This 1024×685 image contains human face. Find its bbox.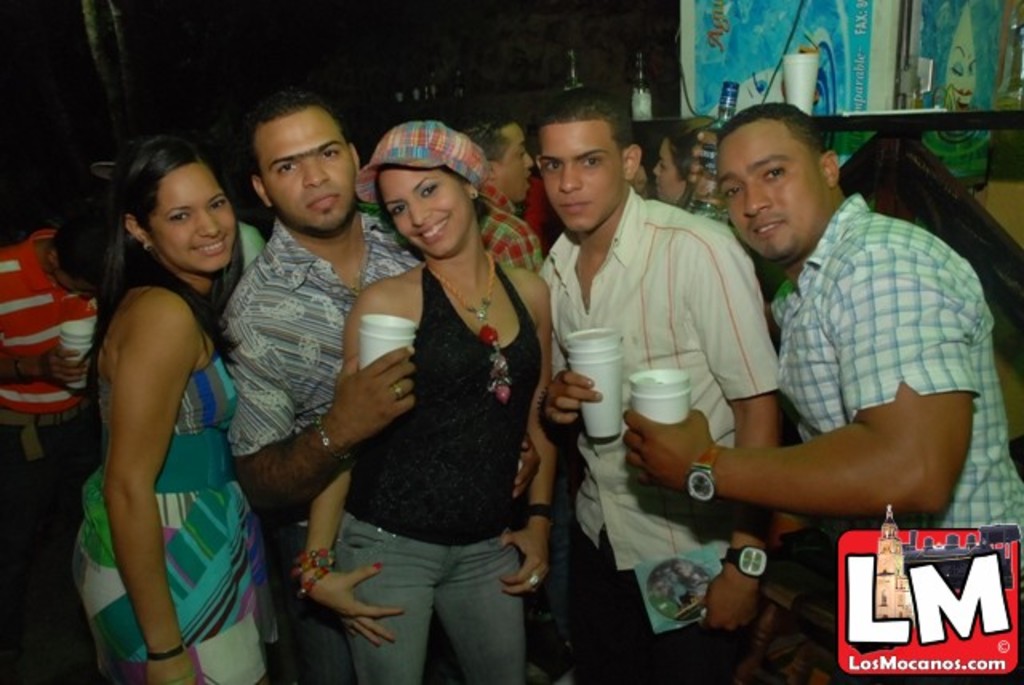
{"x1": 656, "y1": 134, "x2": 683, "y2": 202}.
